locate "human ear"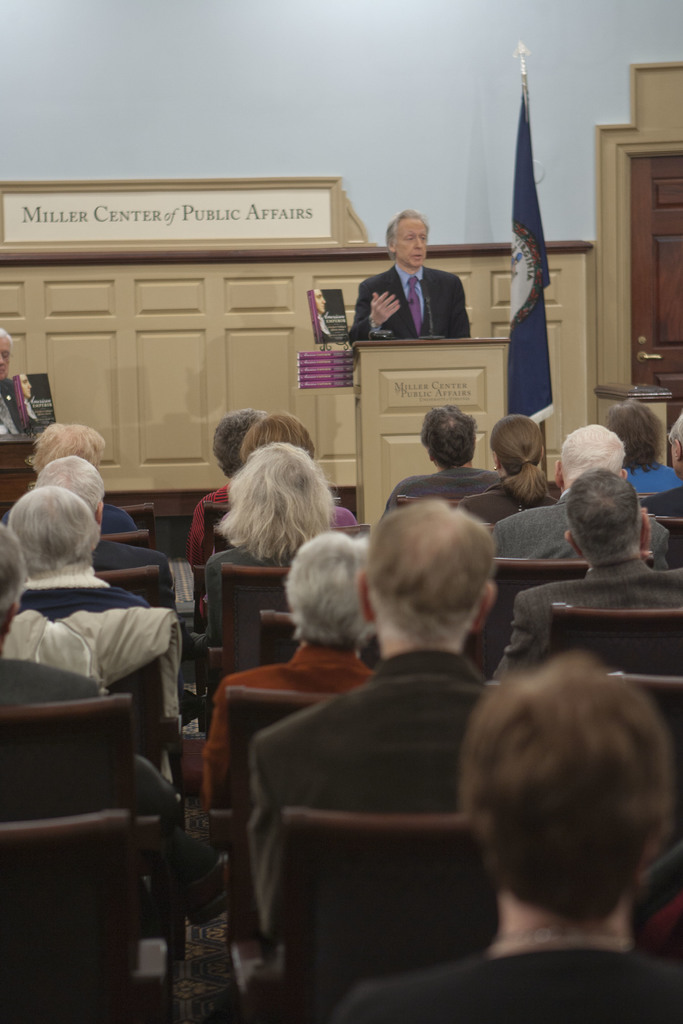
crop(92, 502, 104, 524)
